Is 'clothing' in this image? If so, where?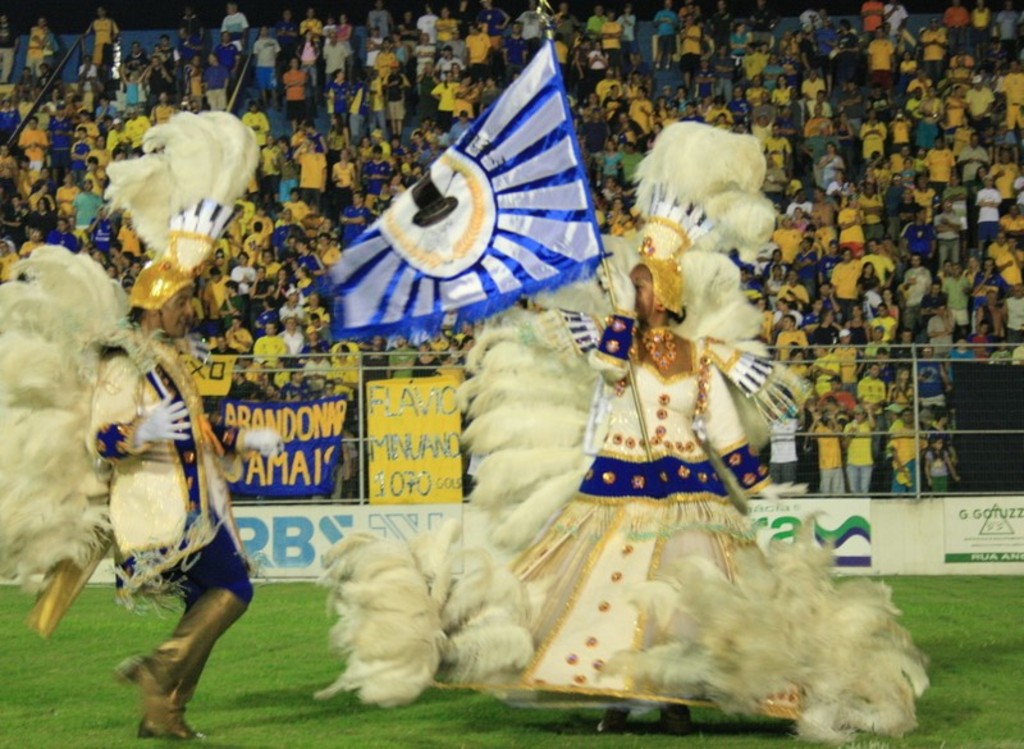
Yes, at {"x1": 997, "y1": 85, "x2": 1021, "y2": 133}.
